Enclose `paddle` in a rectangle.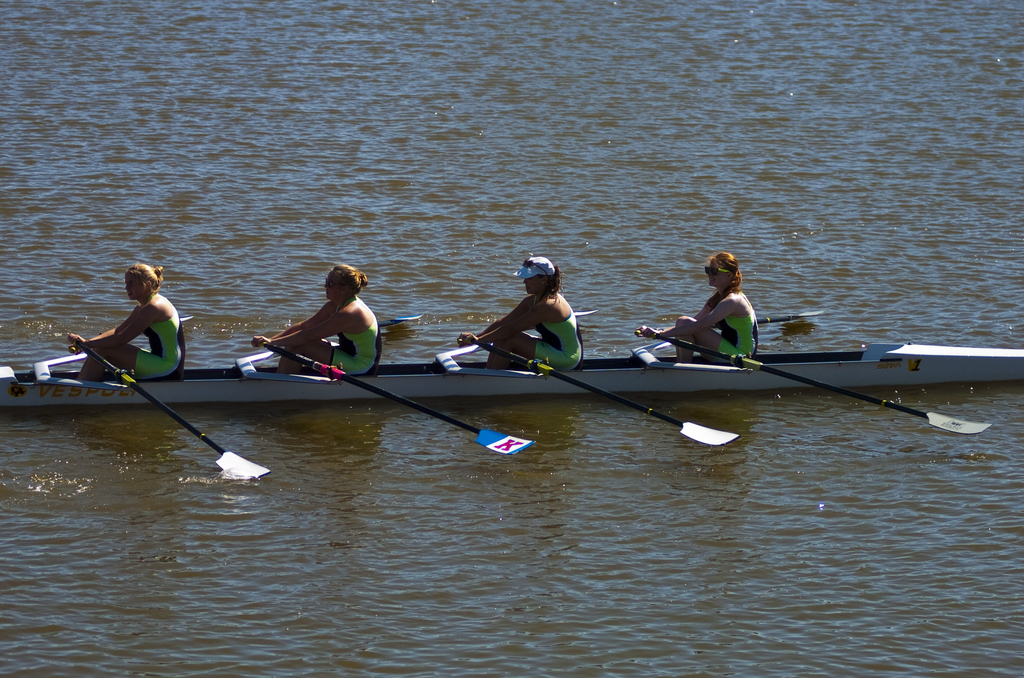
{"x1": 467, "y1": 312, "x2": 595, "y2": 344}.
